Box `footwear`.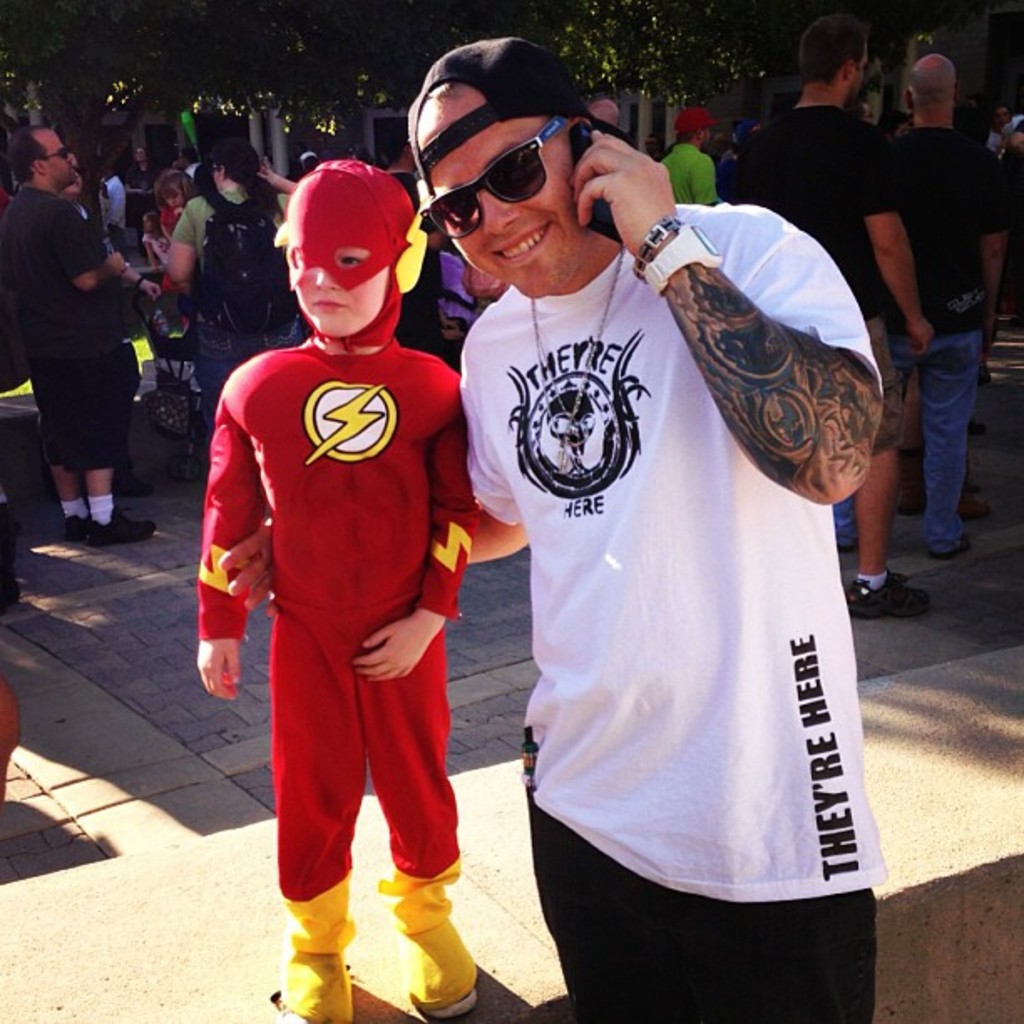
left=112, top=479, right=172, bottom=505.
